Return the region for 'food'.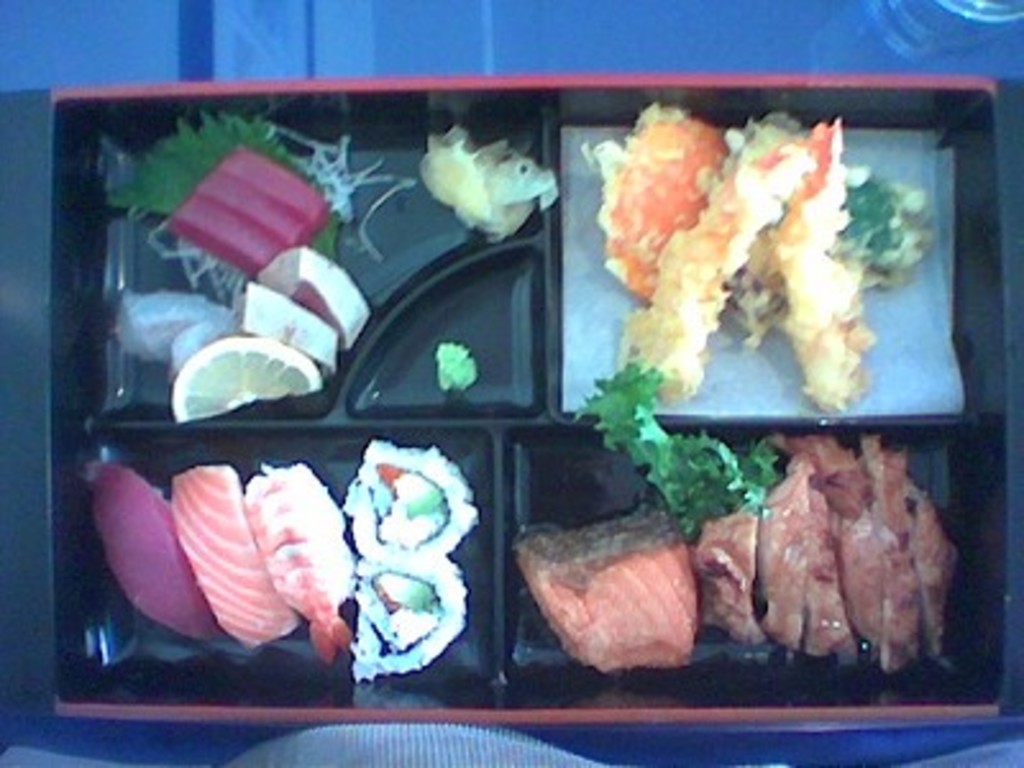
x1=340 y1=435 x2=479 y2=558.
